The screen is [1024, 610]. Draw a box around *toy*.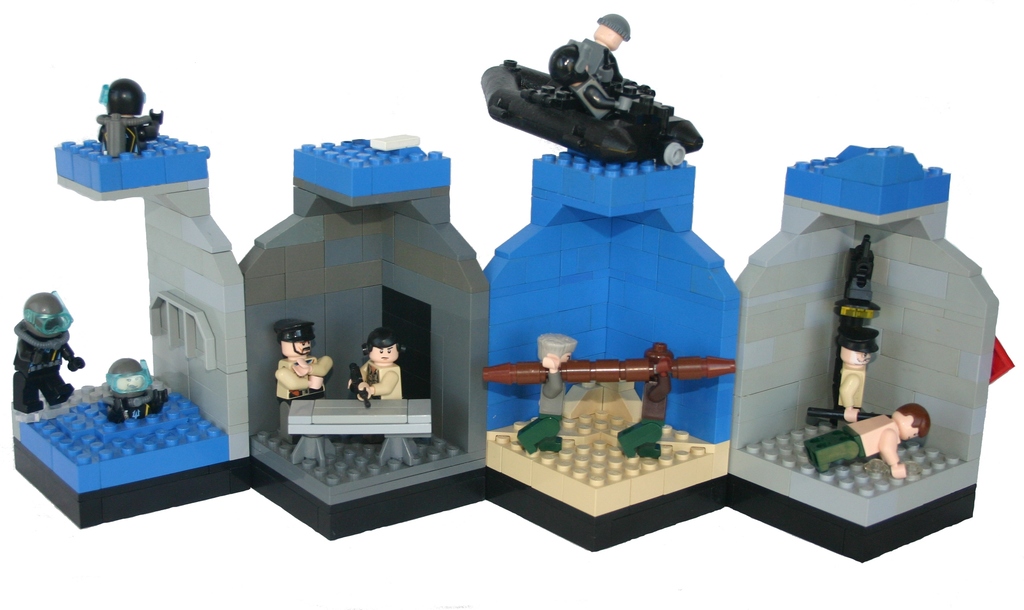
Rect(277, 322, 333, 437).
